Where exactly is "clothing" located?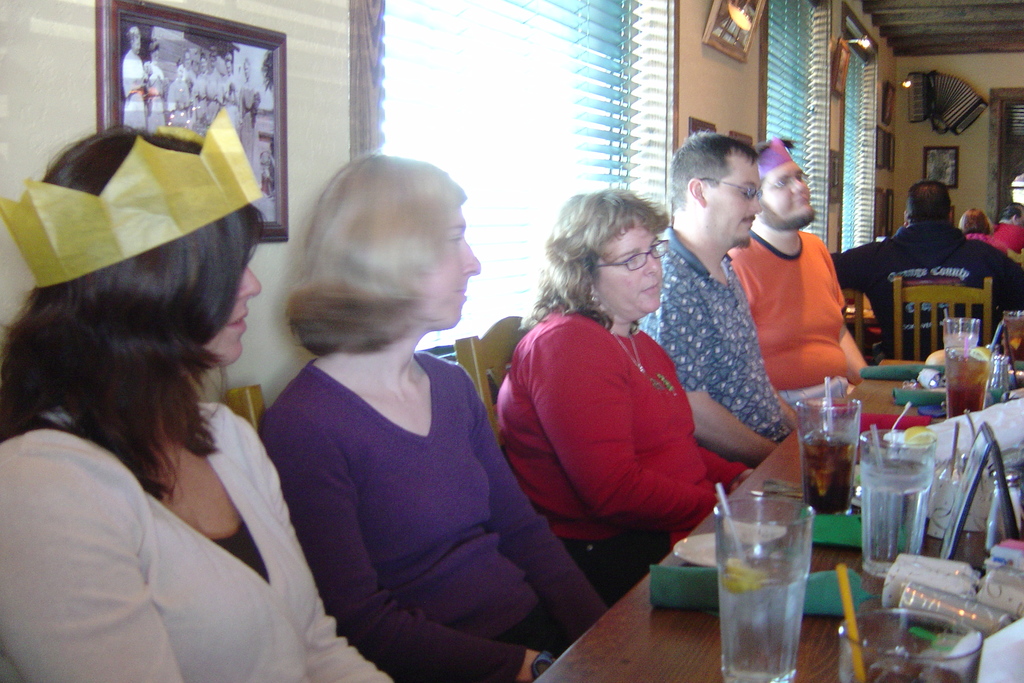
Its bounding box is (left=0, top=394, right=403, bottom=682).
